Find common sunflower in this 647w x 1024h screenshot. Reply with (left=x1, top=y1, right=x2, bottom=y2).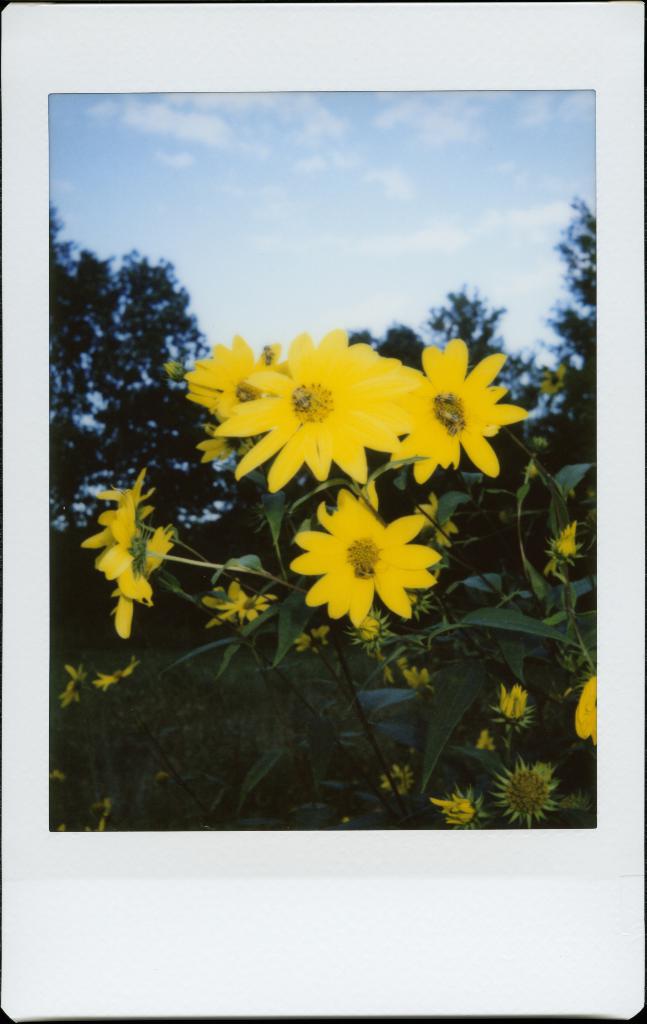
(left=547, top=519, right=587, bottom=556).
